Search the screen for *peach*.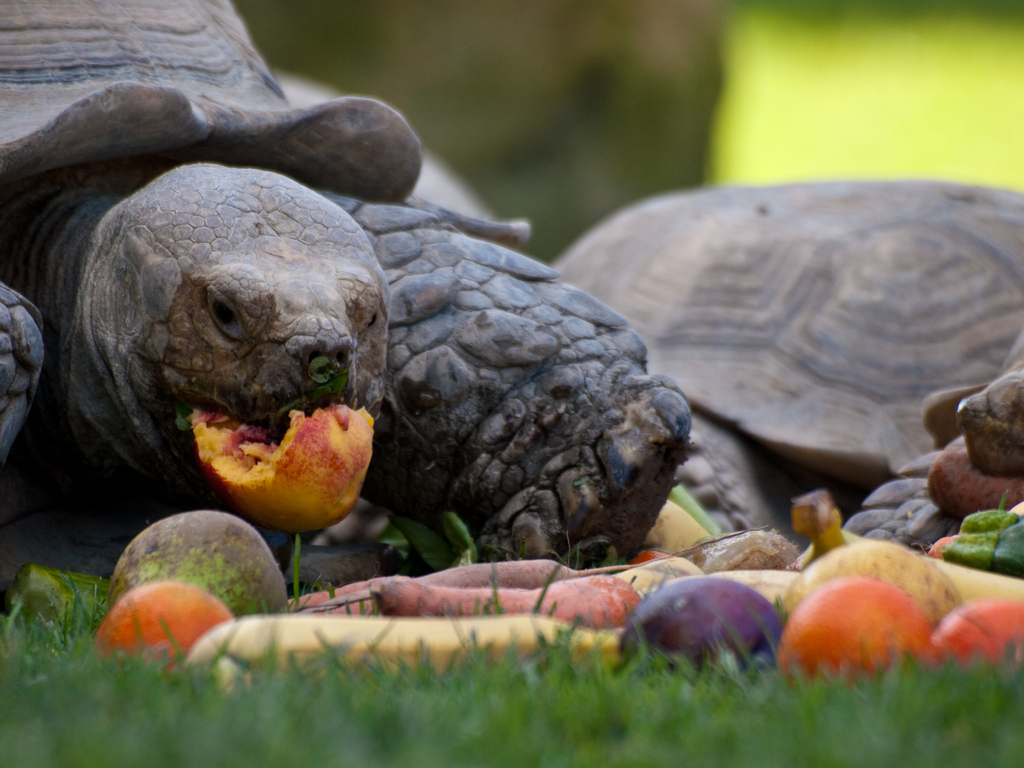
Found at [left=780, top=539, right=964, bottom=628].
